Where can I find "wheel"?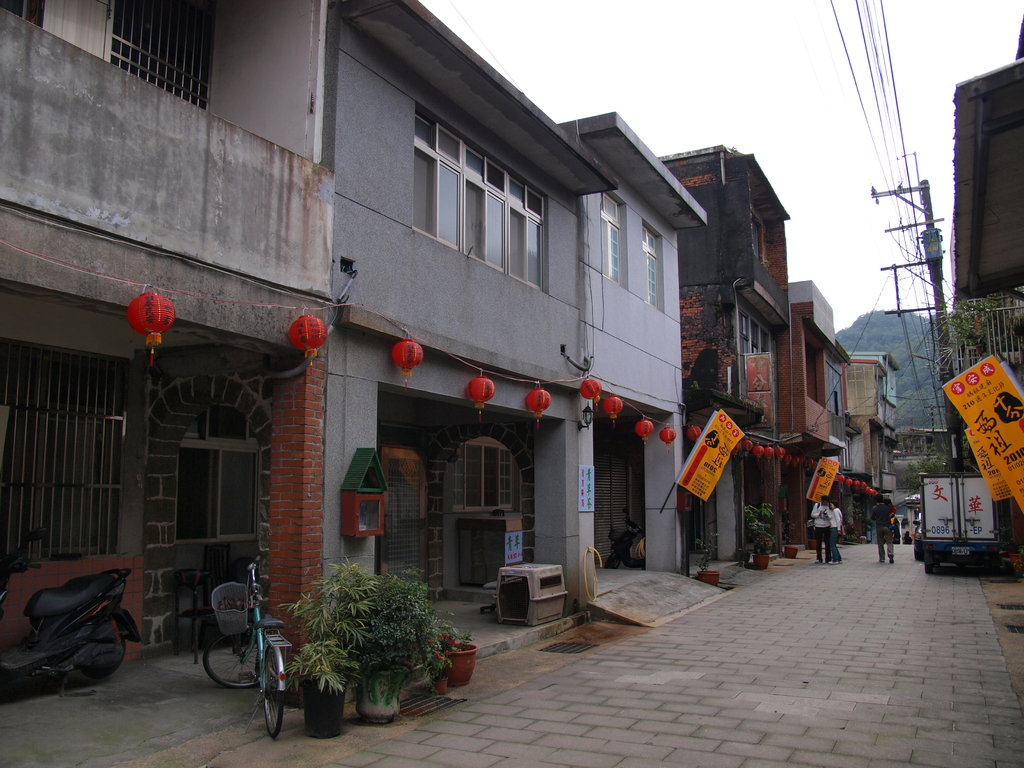
You can find it at x1=82, y1=632, x2=124, y2=677.
